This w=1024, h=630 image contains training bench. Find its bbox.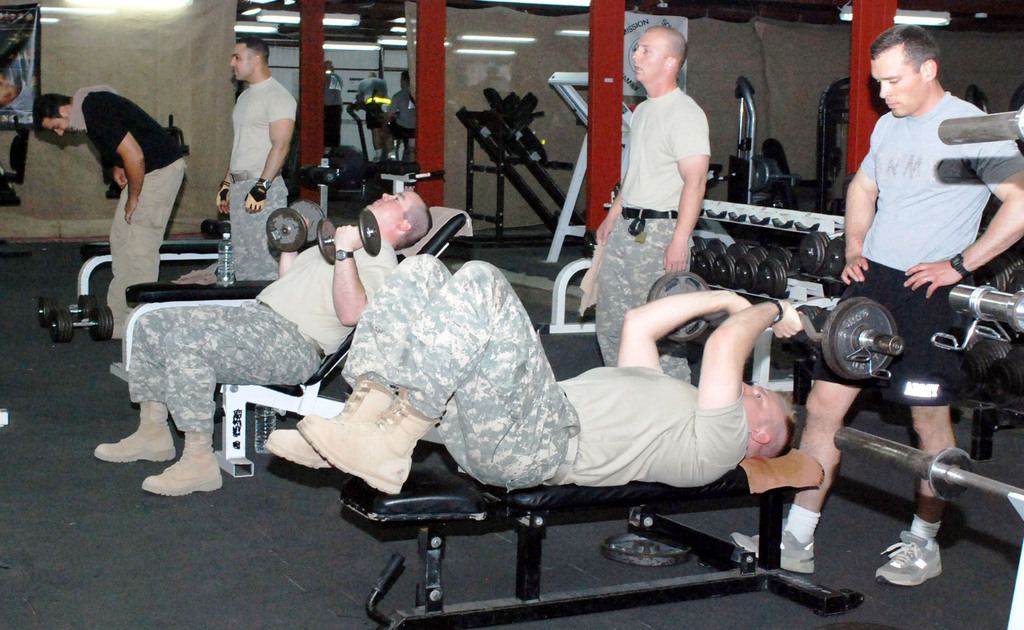
box(106, 277, 275, 383).
